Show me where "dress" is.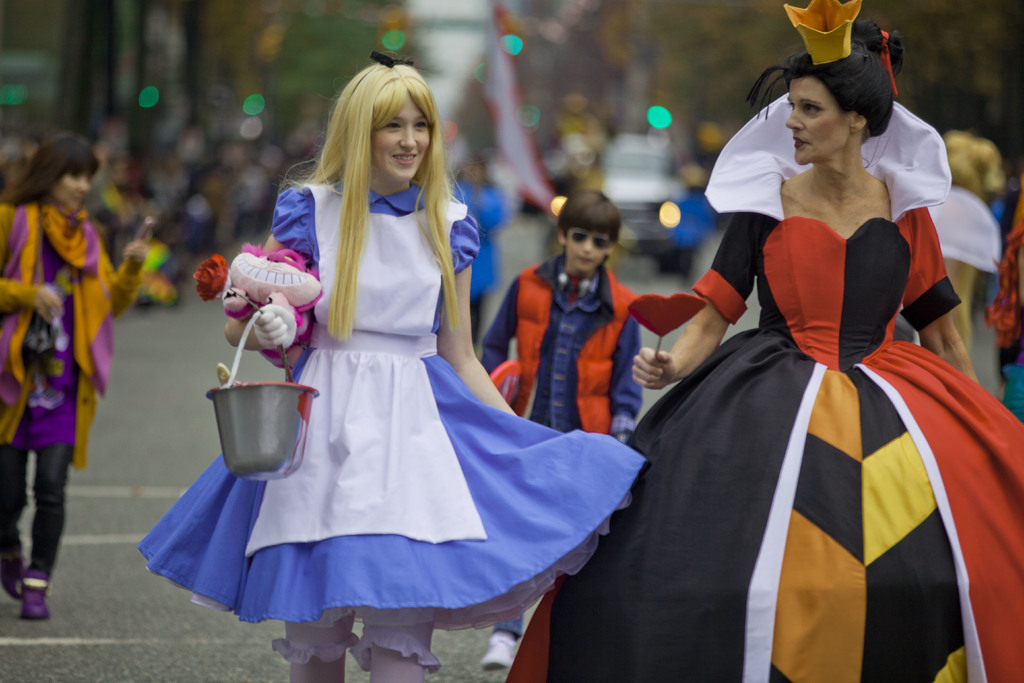
"dress" is at box=[505, 88, 1023, 682].
